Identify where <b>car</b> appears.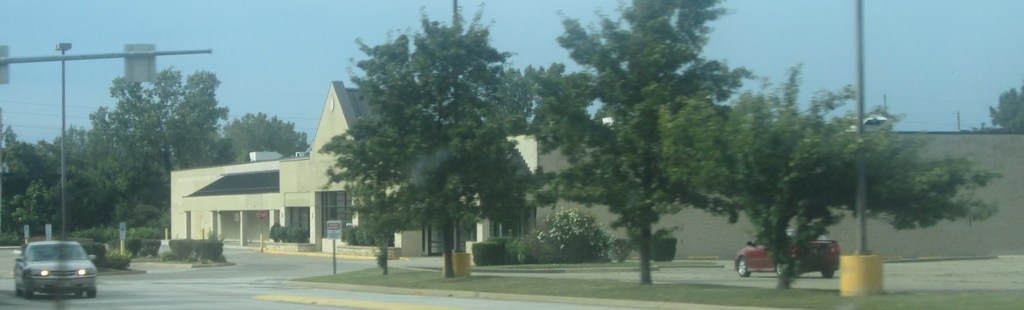
Appears at locate(14, 242, 101, 295).
